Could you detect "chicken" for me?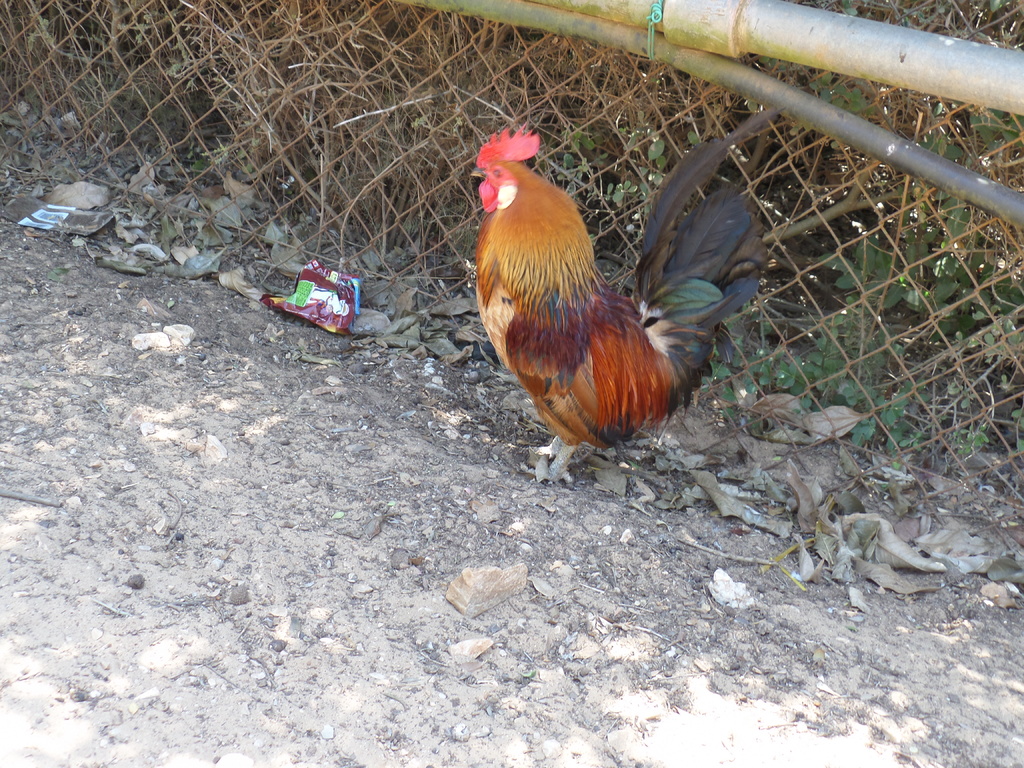
Detection result: 472,129,732,461.
